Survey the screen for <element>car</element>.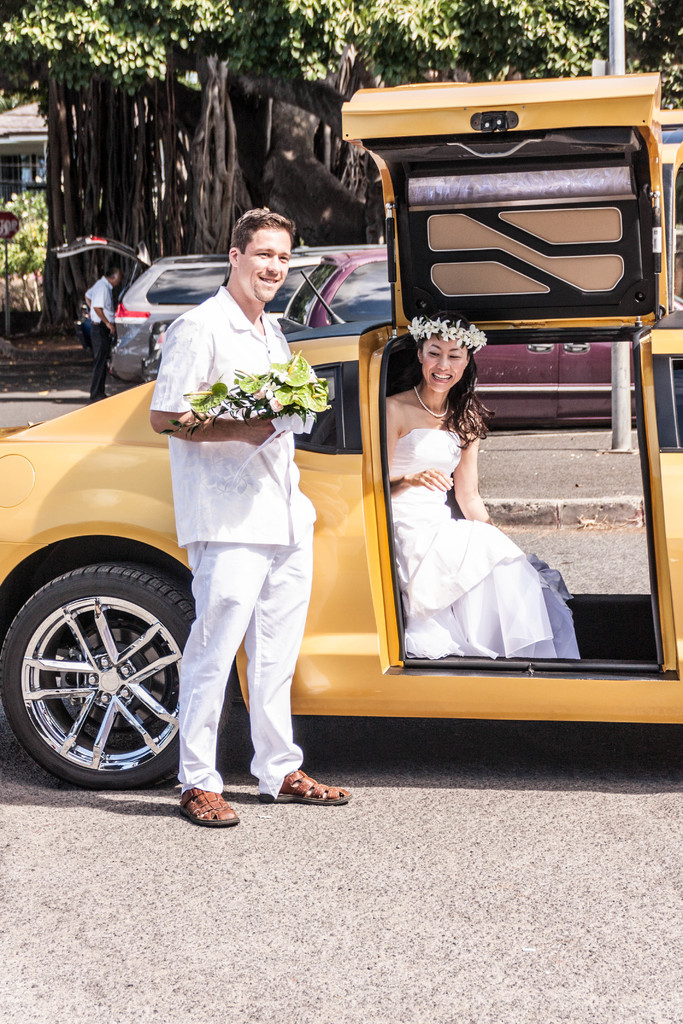
Survey found: <region>279, 244, 682, 424</region>.
